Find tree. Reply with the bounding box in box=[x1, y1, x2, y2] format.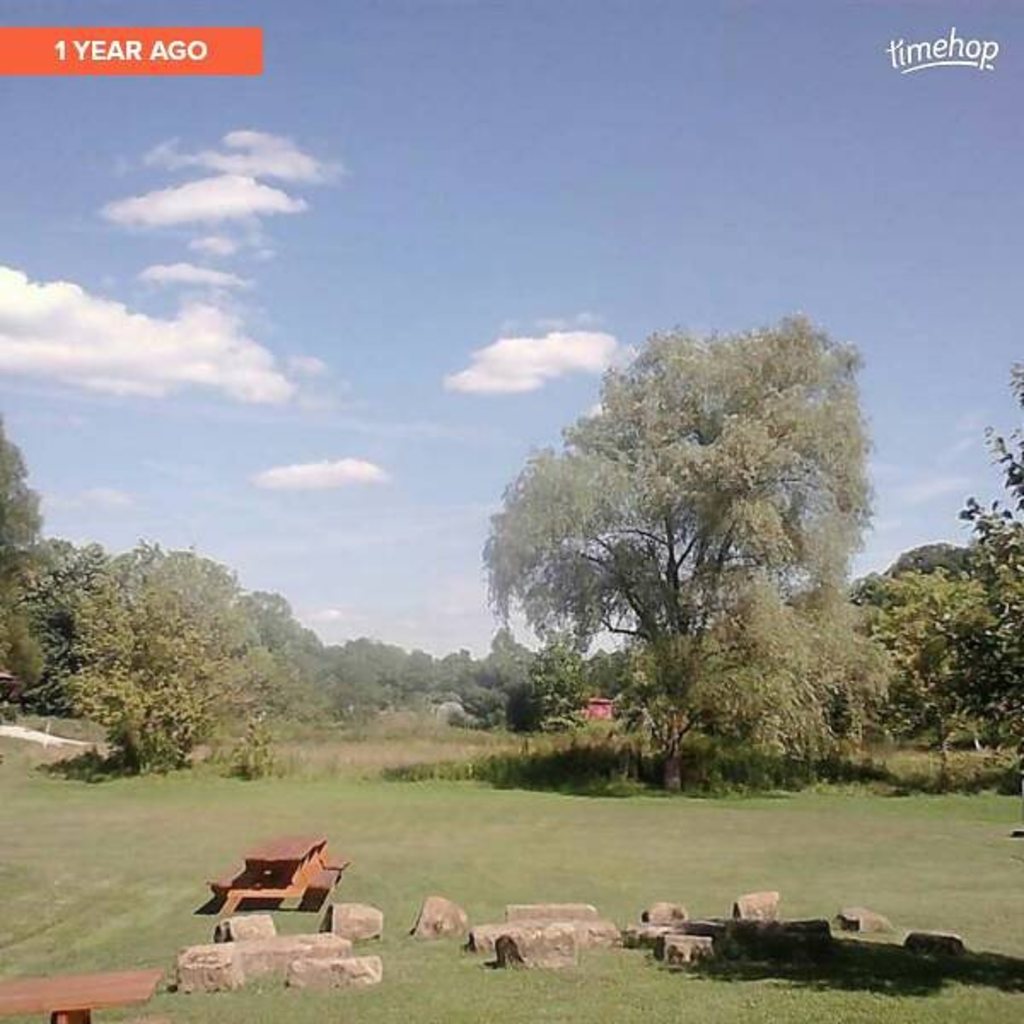
box=[874, 568, 992, 753].
